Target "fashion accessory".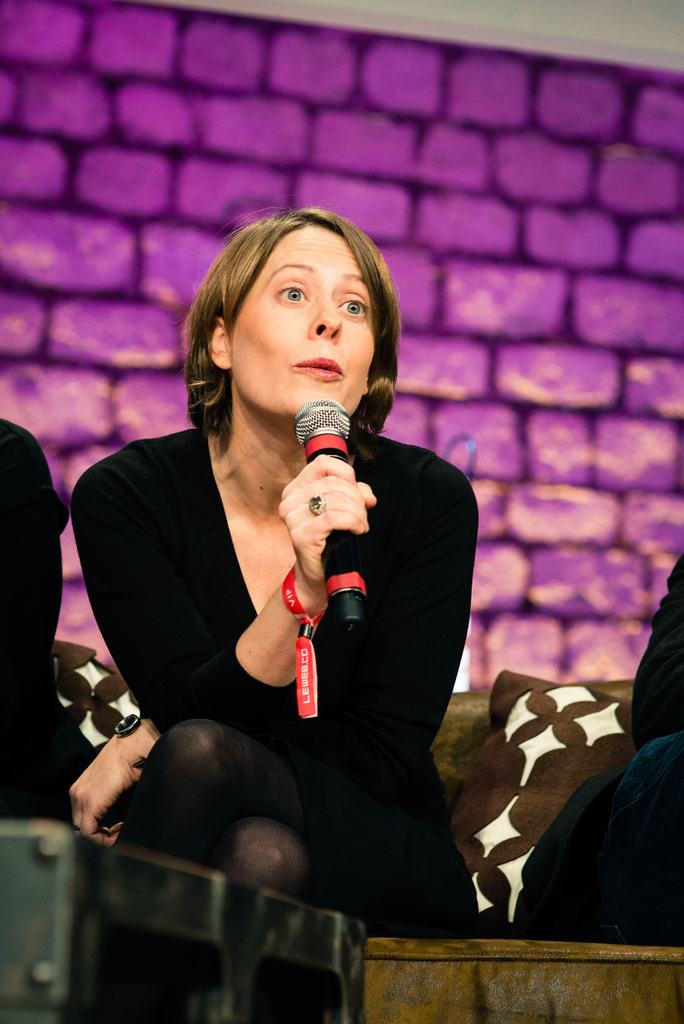
Target region: [307, 489, 327, 522].
